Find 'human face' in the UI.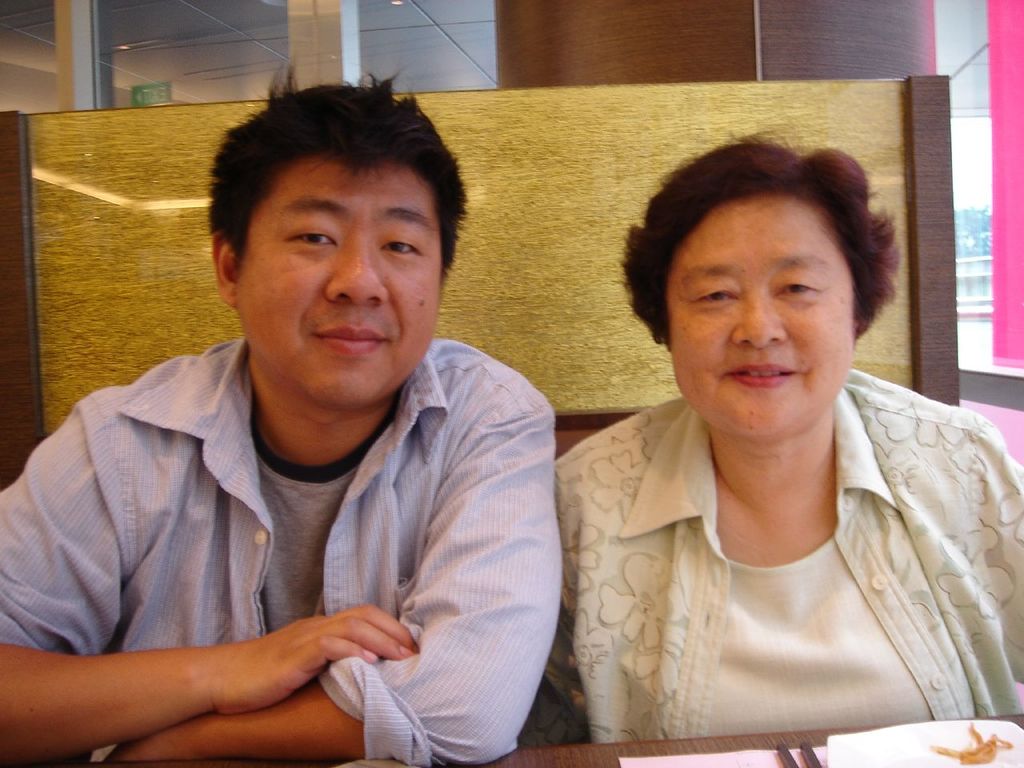
UI element at (234,167,443,406).
